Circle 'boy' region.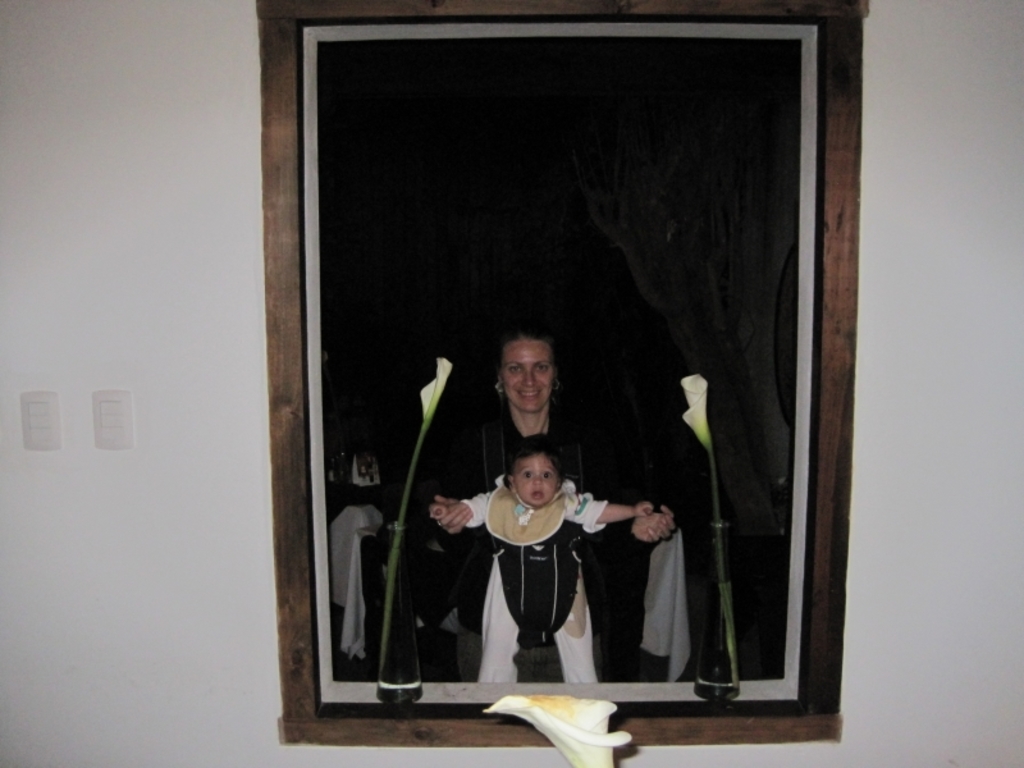
Region: region(429, 397, 645, 705).
